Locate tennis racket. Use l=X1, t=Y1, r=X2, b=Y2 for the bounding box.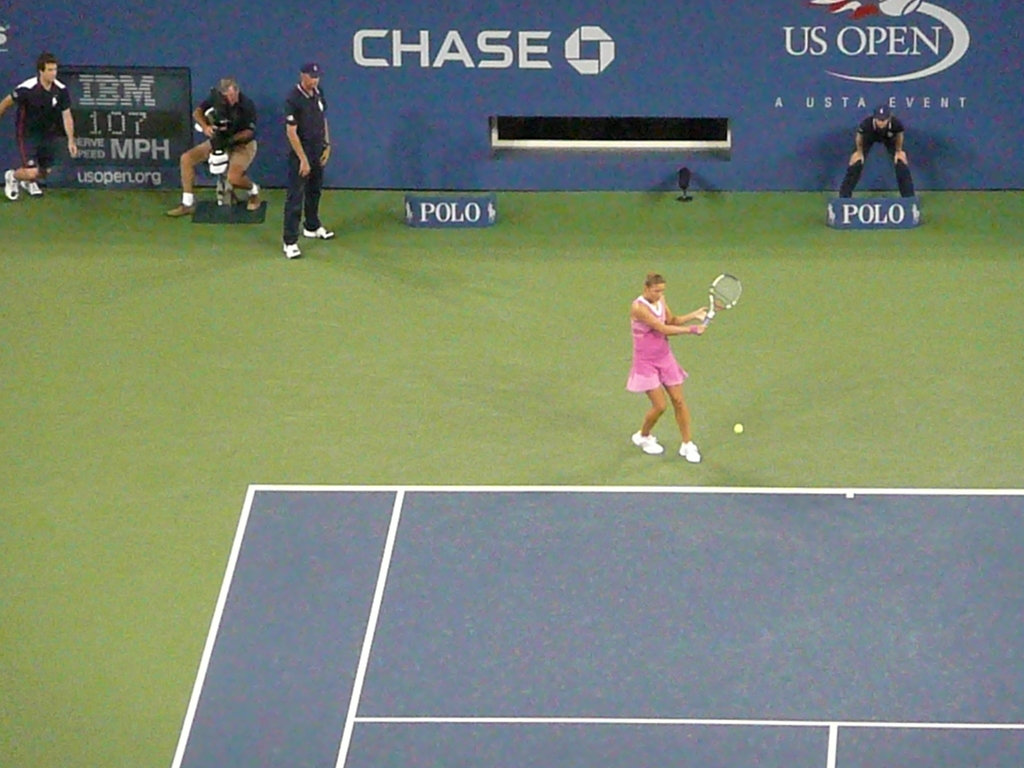
l=696, t=272, r=743, b=335.
